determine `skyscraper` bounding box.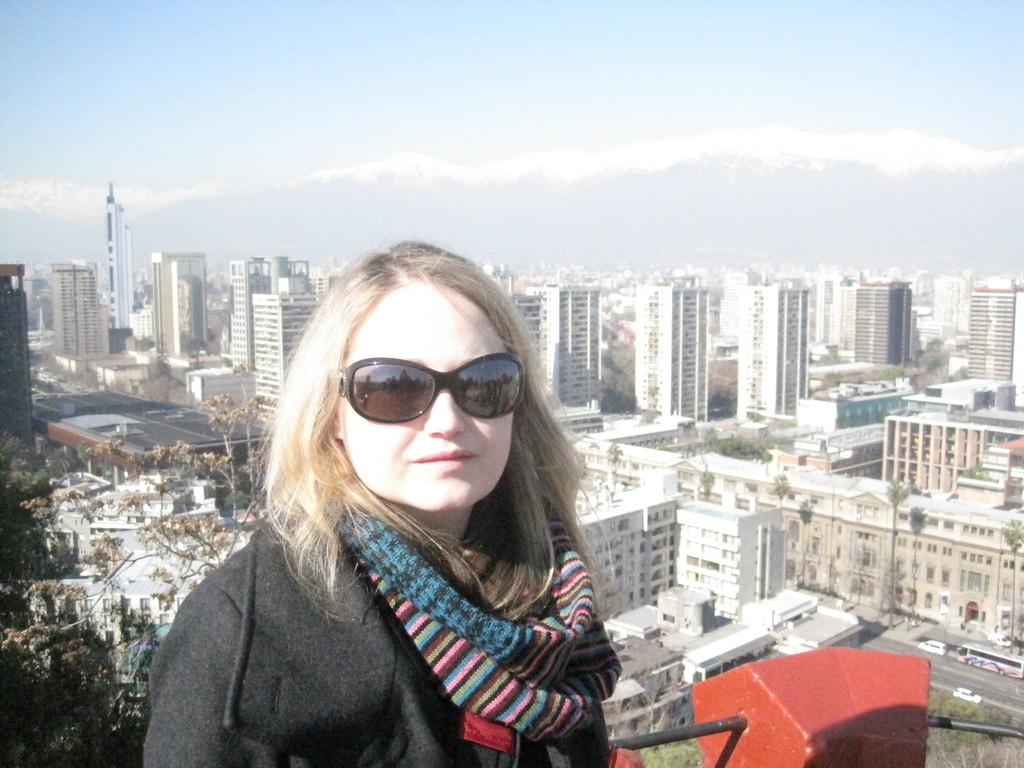
Determined: {"left": 500, "top": 288, "right": 546, "bottom": 397}.
